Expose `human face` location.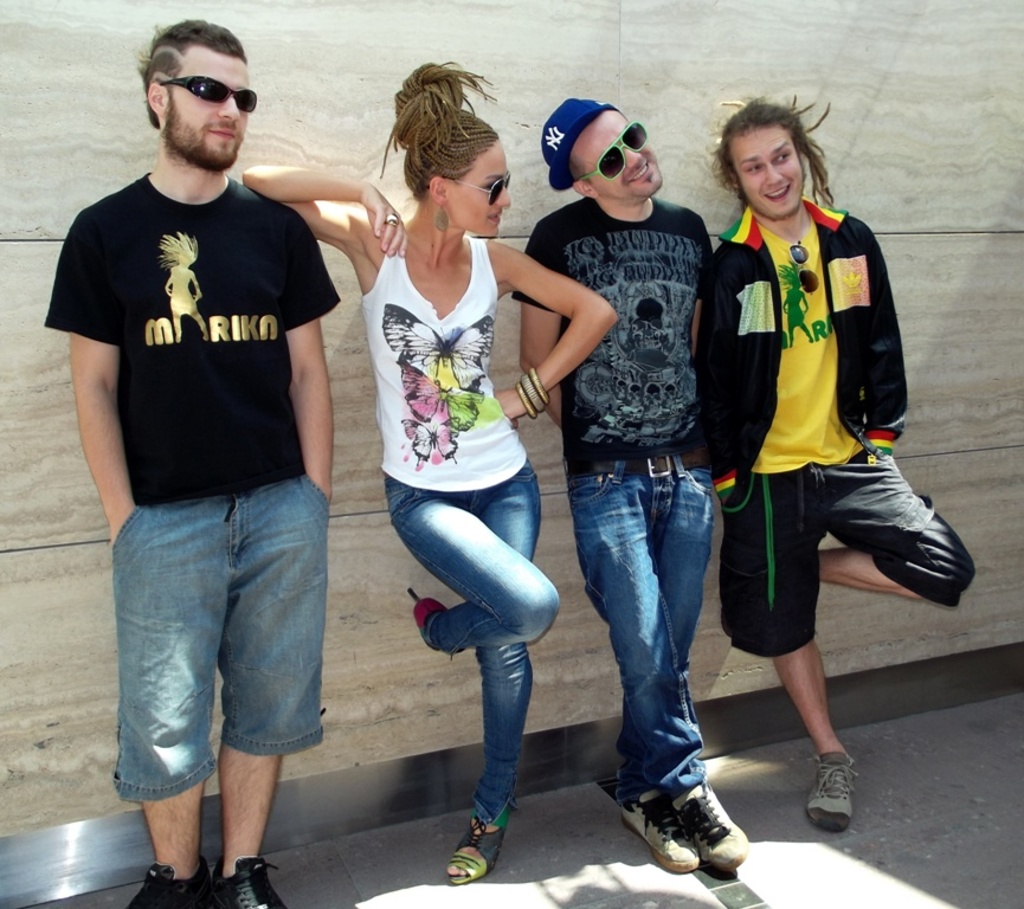
Exposed at box(729, 130, 806, 218).
